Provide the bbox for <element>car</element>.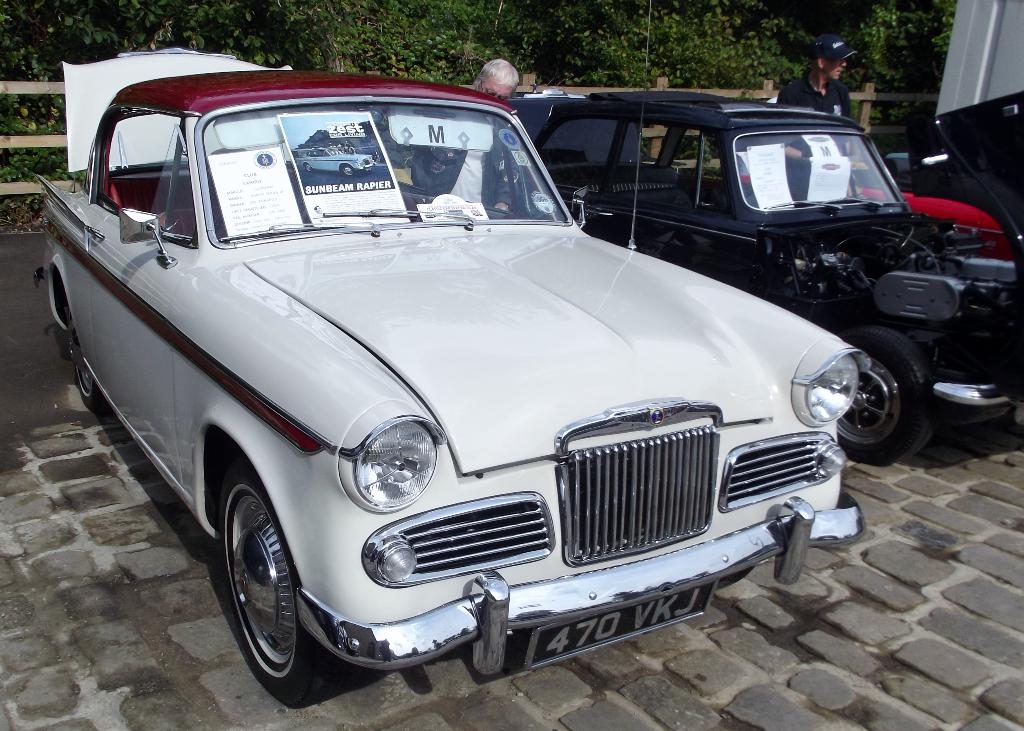
(left=742, top=95, right=1016, bottom=265).
